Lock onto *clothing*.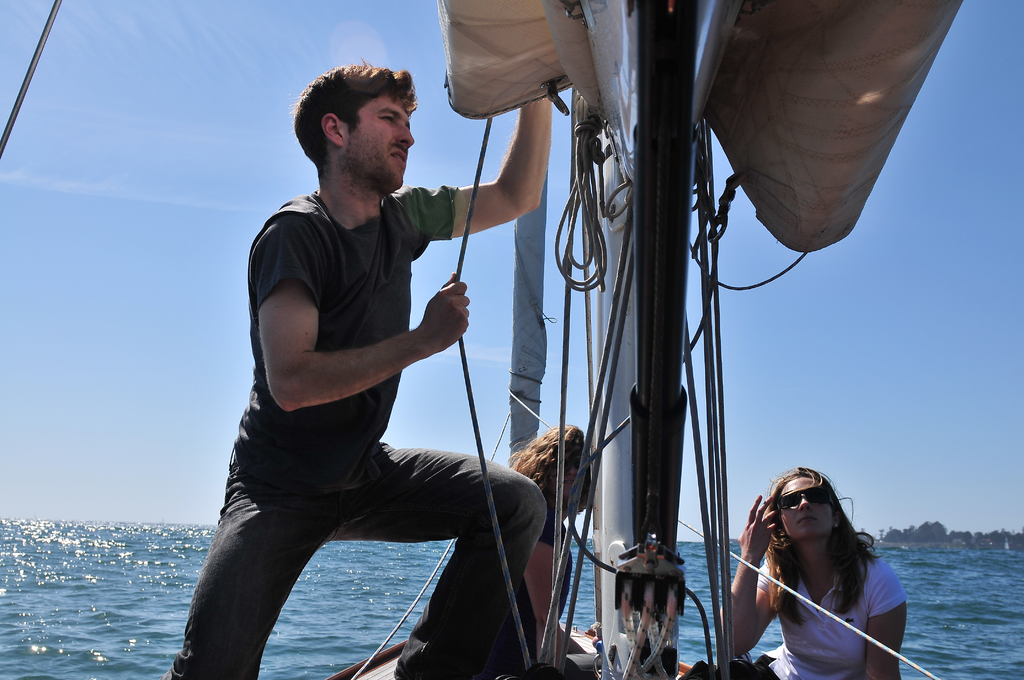
Locked: l=394, t=499, r=566, b=679.
